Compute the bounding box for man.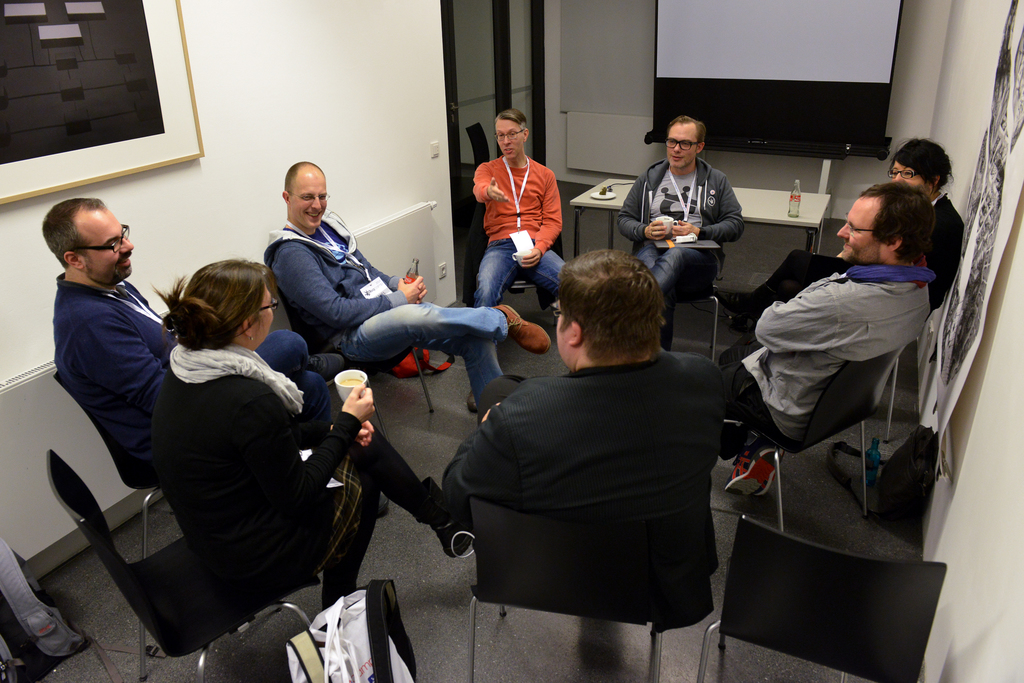
rect(719, 181, 932, 491).
